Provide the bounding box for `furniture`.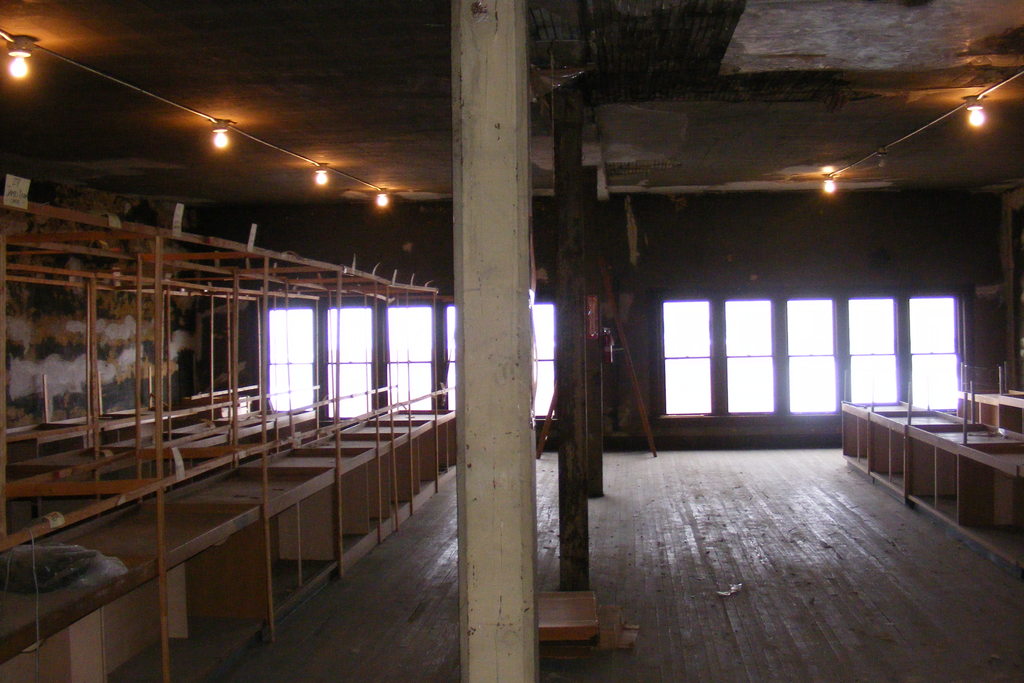
[535, 591, 602, 682].
